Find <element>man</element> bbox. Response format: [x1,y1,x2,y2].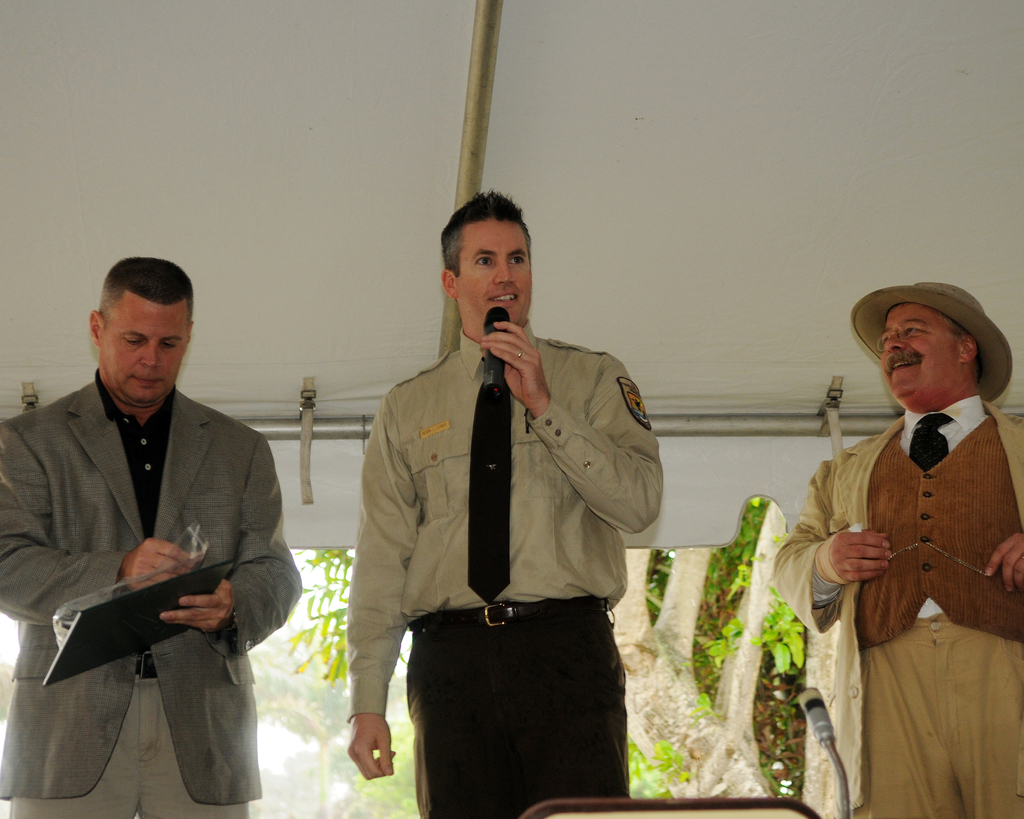
[771,284,1023,818].
